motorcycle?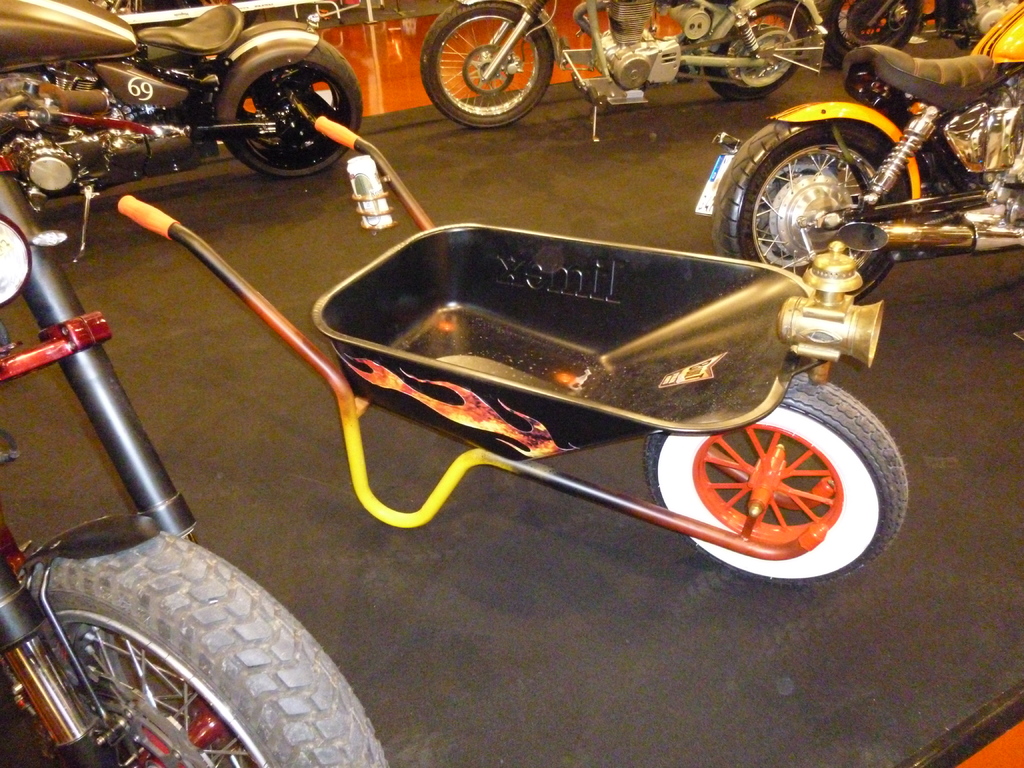
1, 86, 390, 767
